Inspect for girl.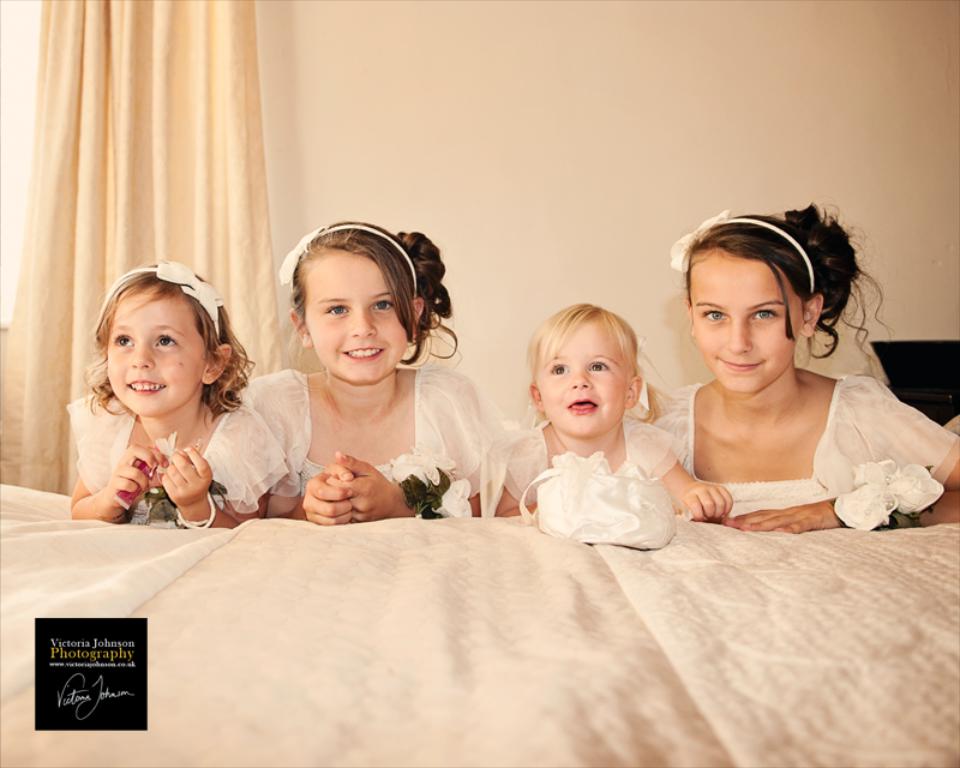
Inspection: {"left": 238, "top": 218, "right": 514, "bottom": 521}.
